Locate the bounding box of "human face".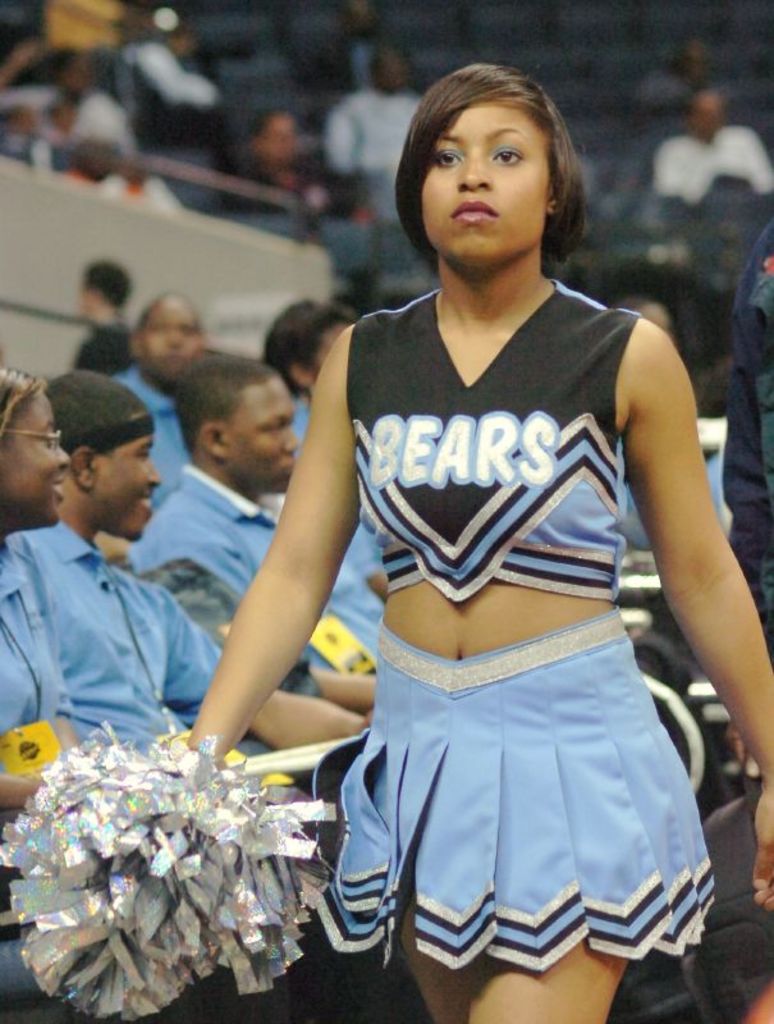
Bounding box: {"left": 220, "top": 374, "right": 302, "bottom": 490}.
